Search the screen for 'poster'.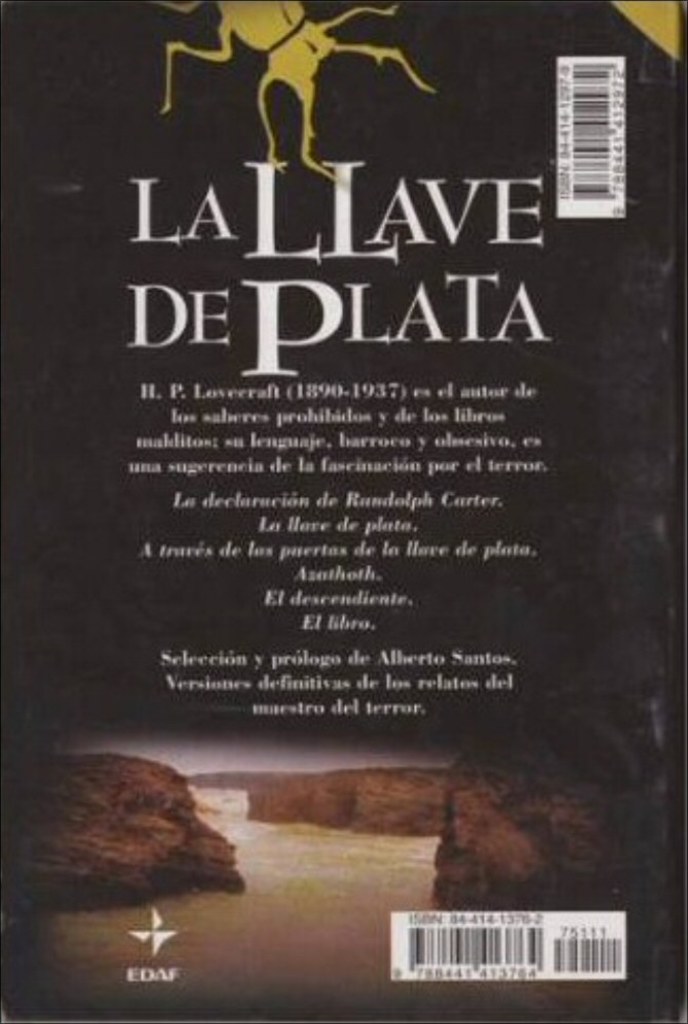
Found at detection(0, 0, 687, 1023).
